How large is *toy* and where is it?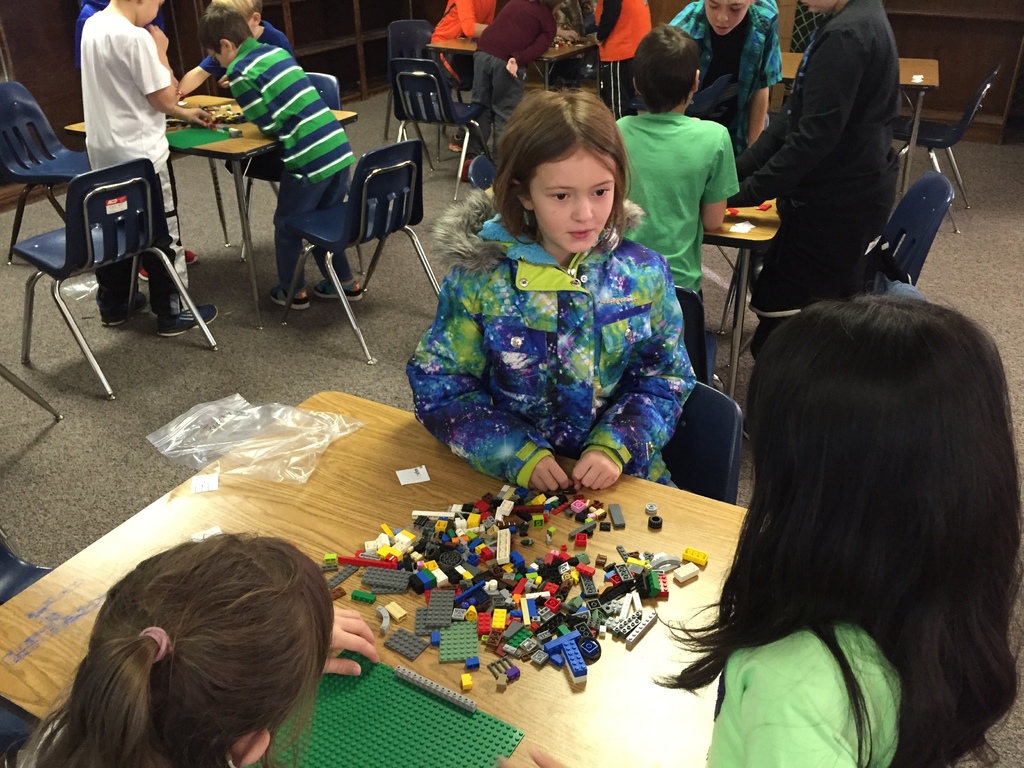
Bounding box: BBox(343, 552, 399, 571).
